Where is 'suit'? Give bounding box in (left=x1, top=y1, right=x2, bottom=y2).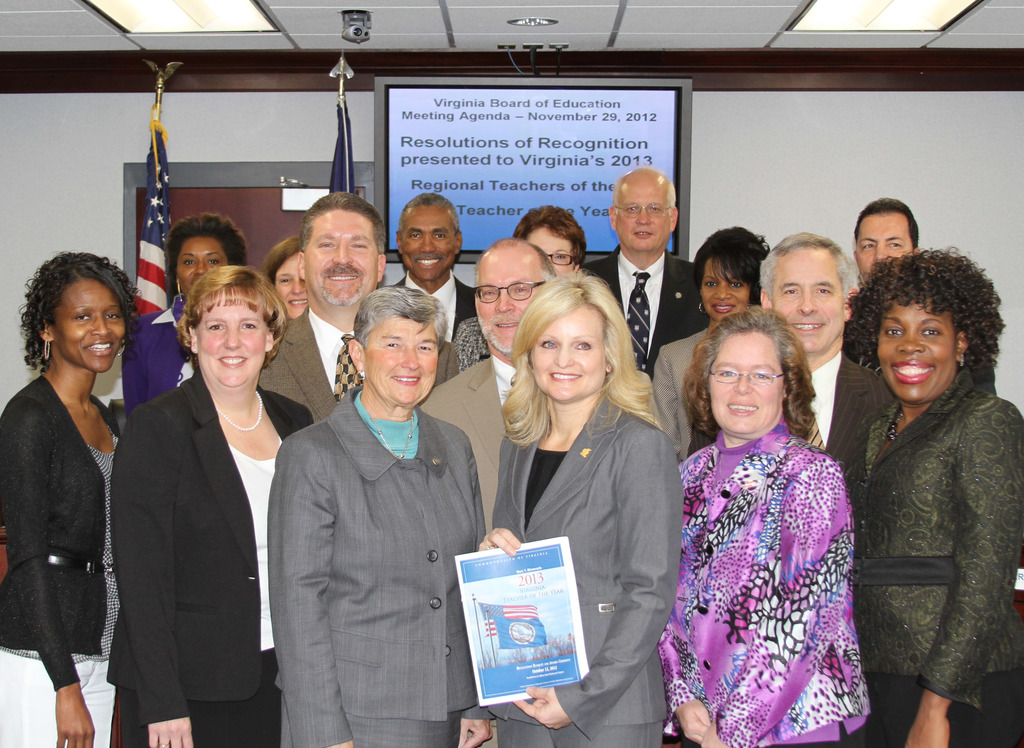
(left=421, top=356, right=665, bottom=536).
